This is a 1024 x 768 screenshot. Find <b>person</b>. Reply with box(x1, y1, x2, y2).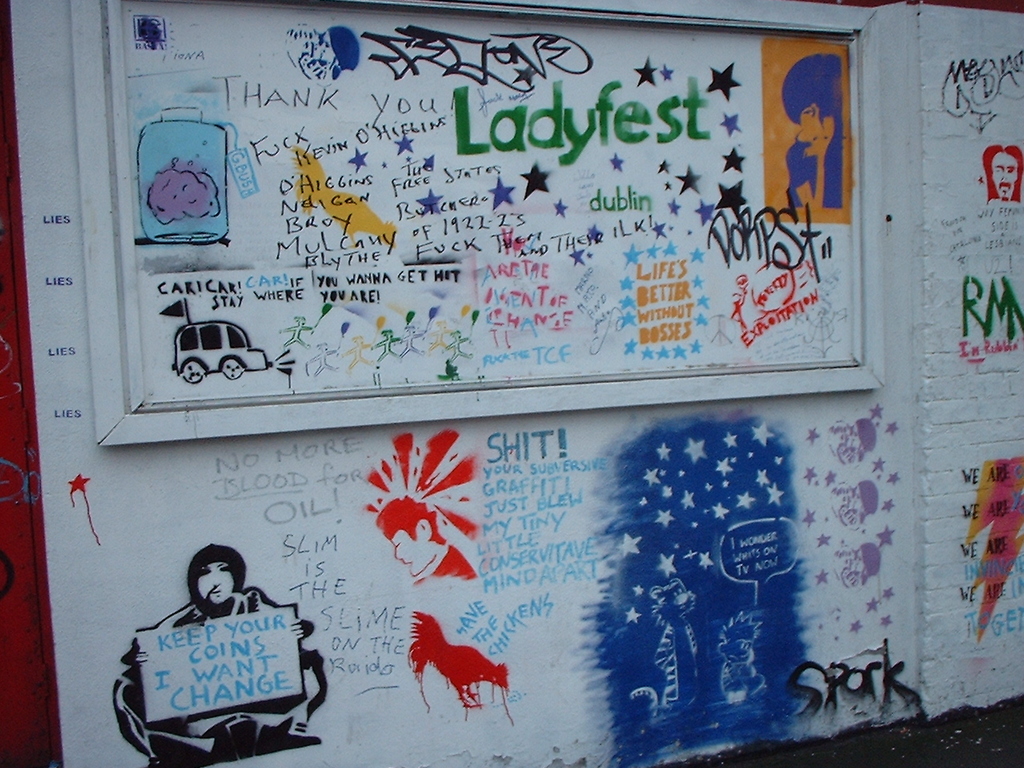
box(782, 50, 840, 208).
